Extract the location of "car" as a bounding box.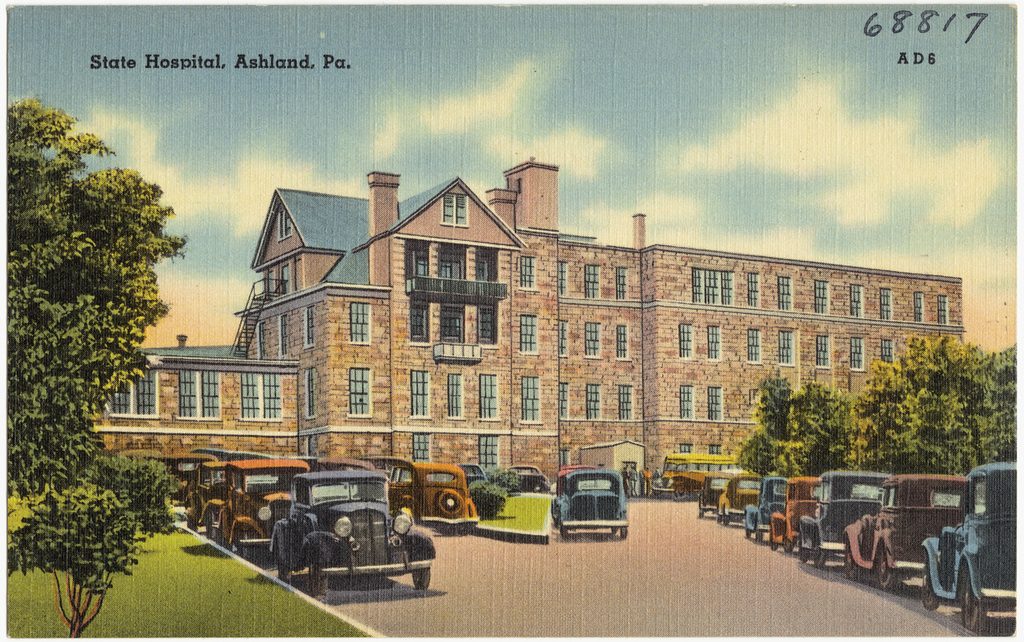
(836,472,974,585).
